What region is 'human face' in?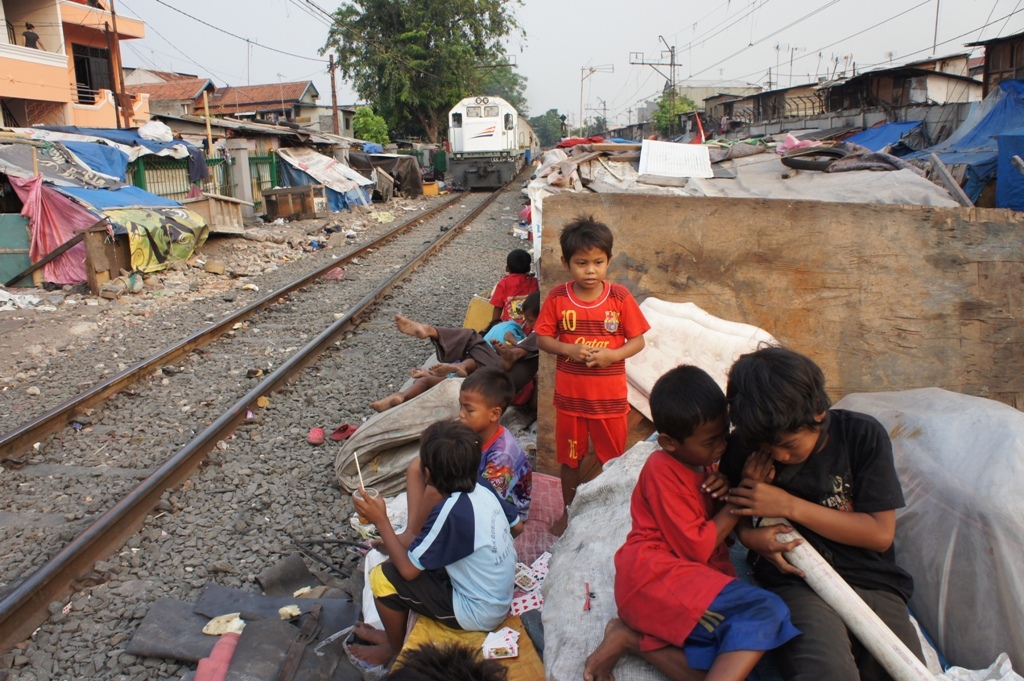
<bbox>569, 243, 609, 288</bbox>.
